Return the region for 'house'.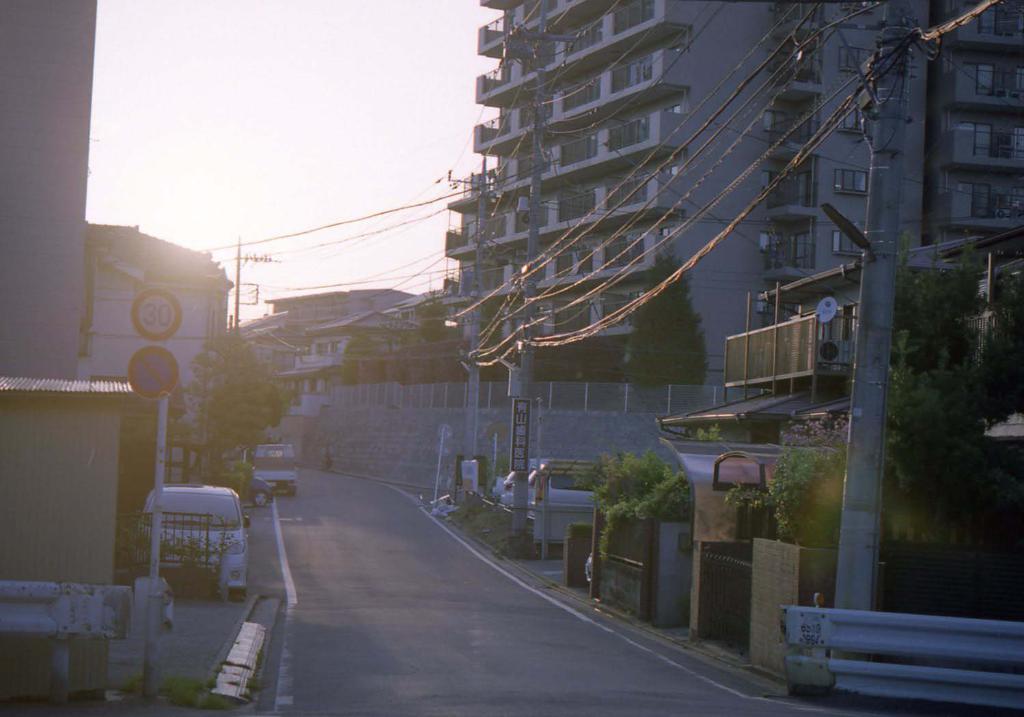
x1=77, y1=219, x2=225, y2=451.
